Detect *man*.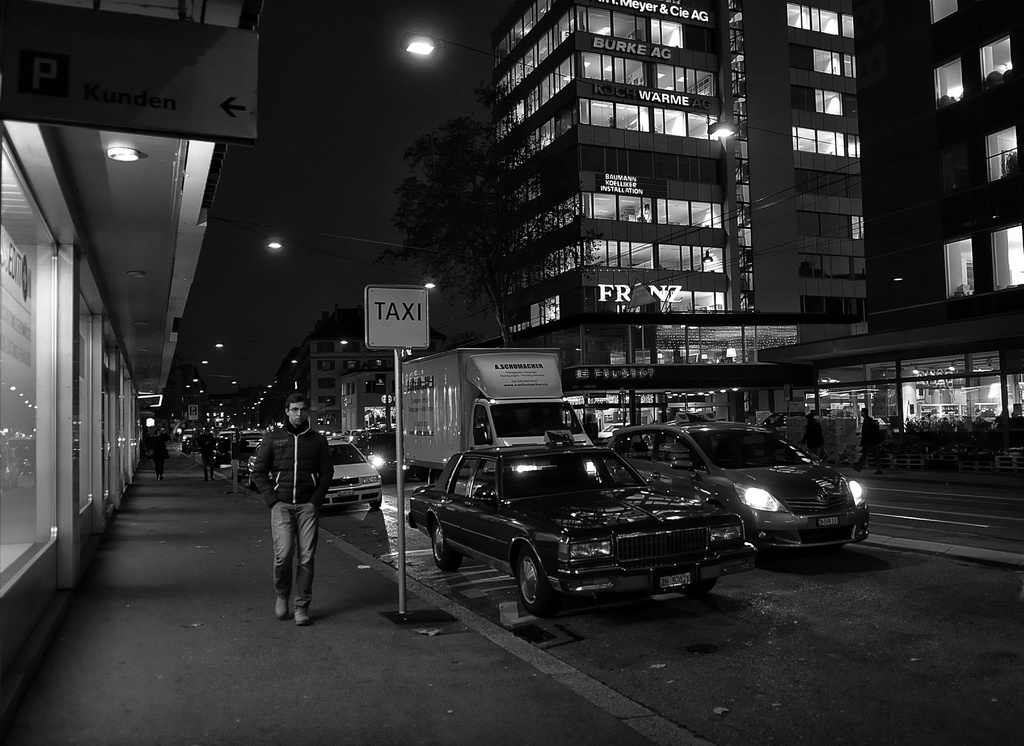
Detected at <box>253,399,338,630</box>.
